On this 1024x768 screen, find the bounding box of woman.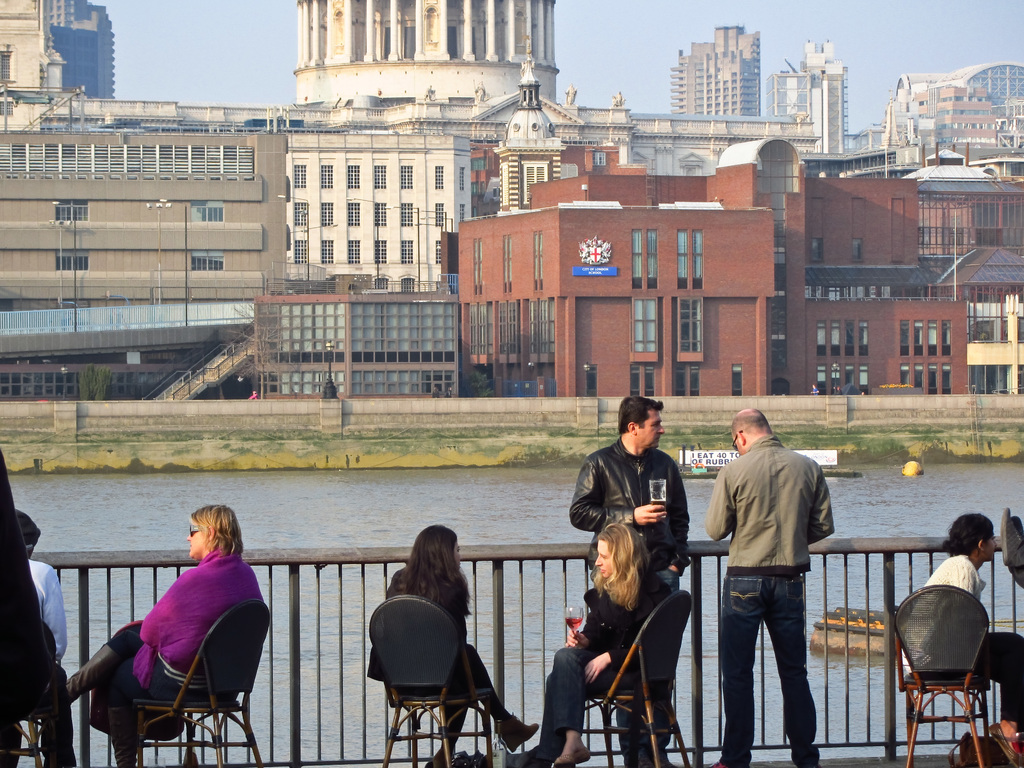
Bounding box: pyautogui.locateOnScreen(56, 504, 263, 767).
